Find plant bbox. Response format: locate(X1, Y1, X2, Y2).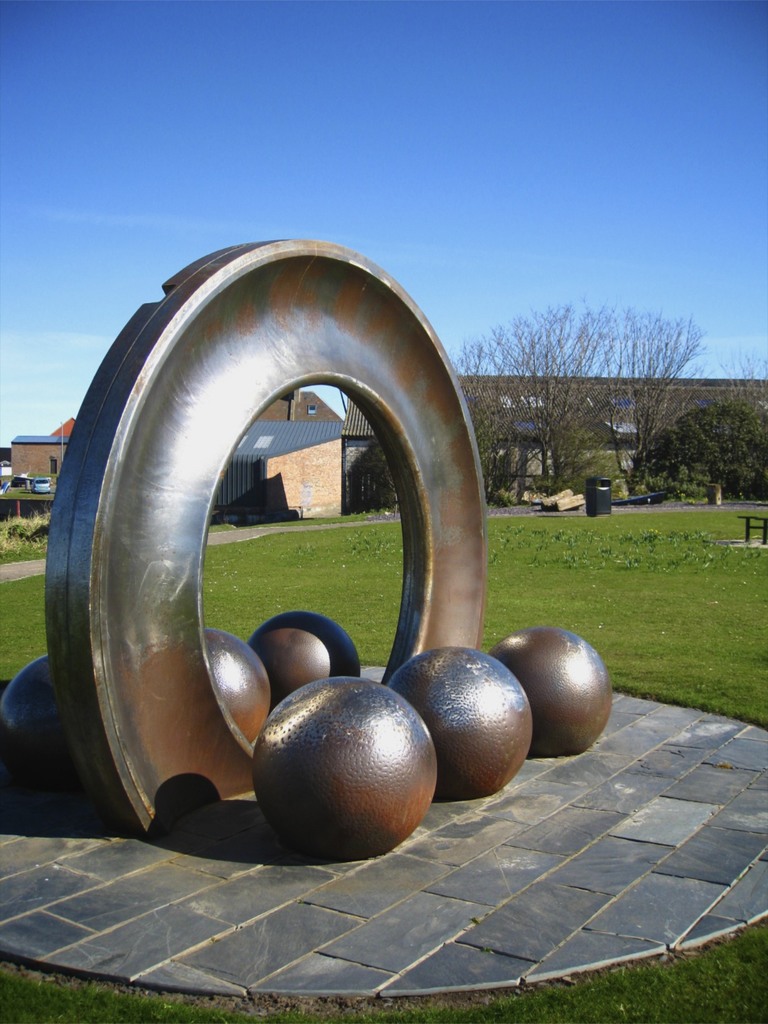
locate(1, 506, 767, 1023).
